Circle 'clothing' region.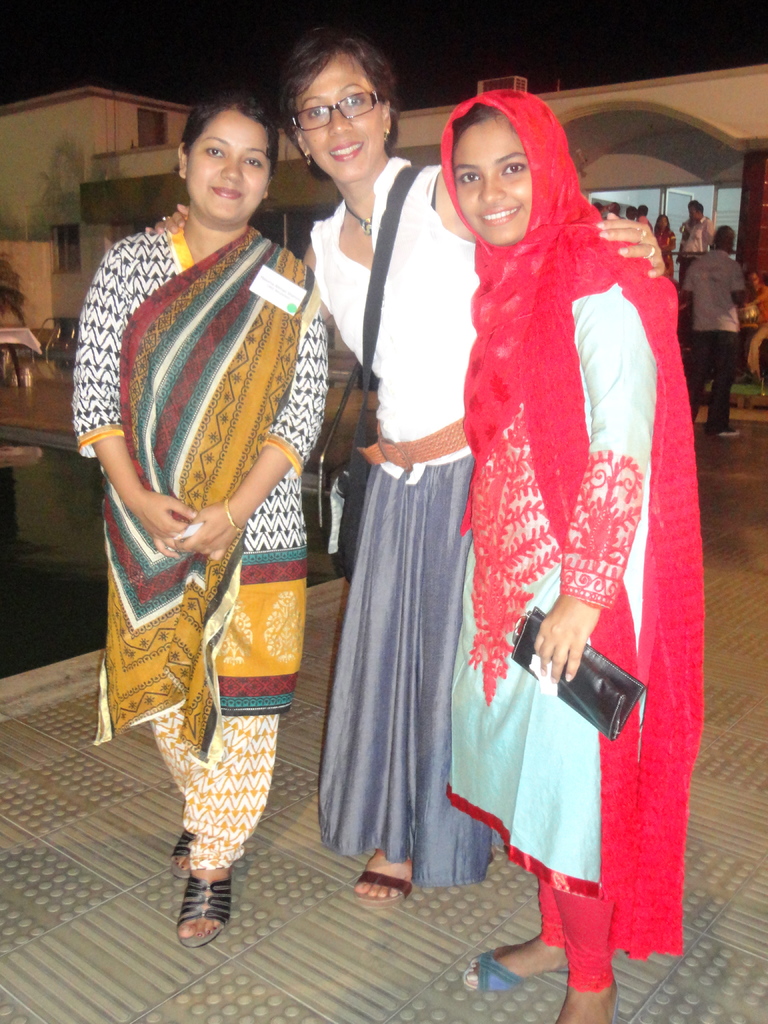
Region: rect(72, 213, 330, 876).
